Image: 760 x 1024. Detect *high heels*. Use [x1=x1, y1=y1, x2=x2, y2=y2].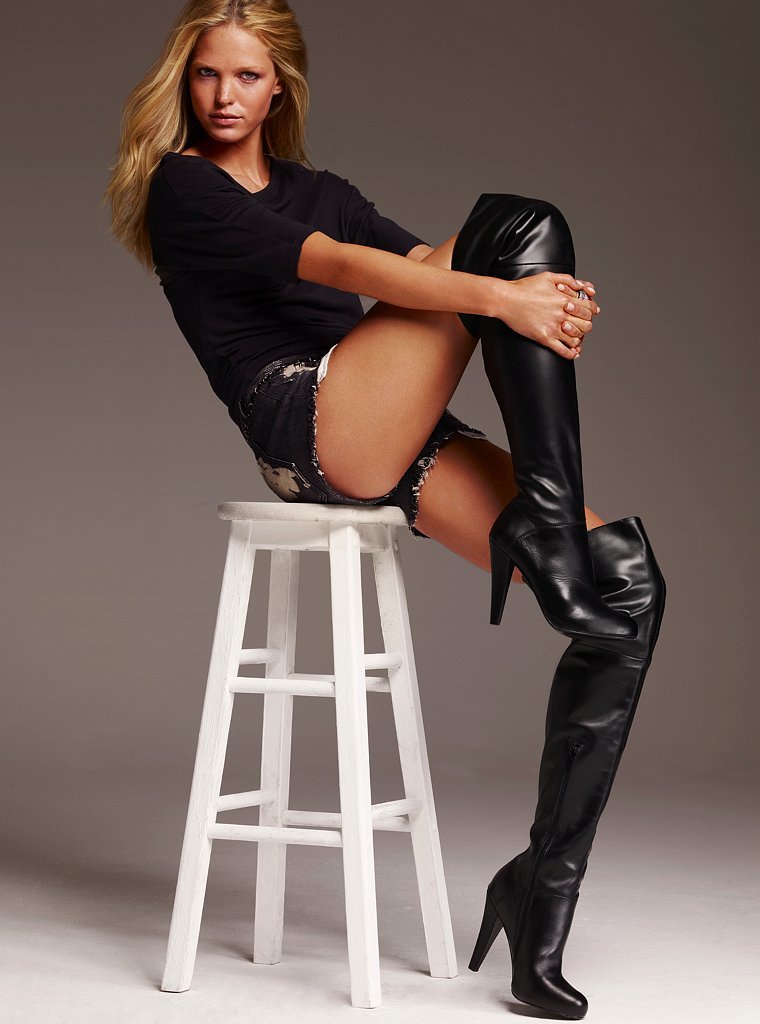
[x1=446, y1=192, x2=640, y2=642].
